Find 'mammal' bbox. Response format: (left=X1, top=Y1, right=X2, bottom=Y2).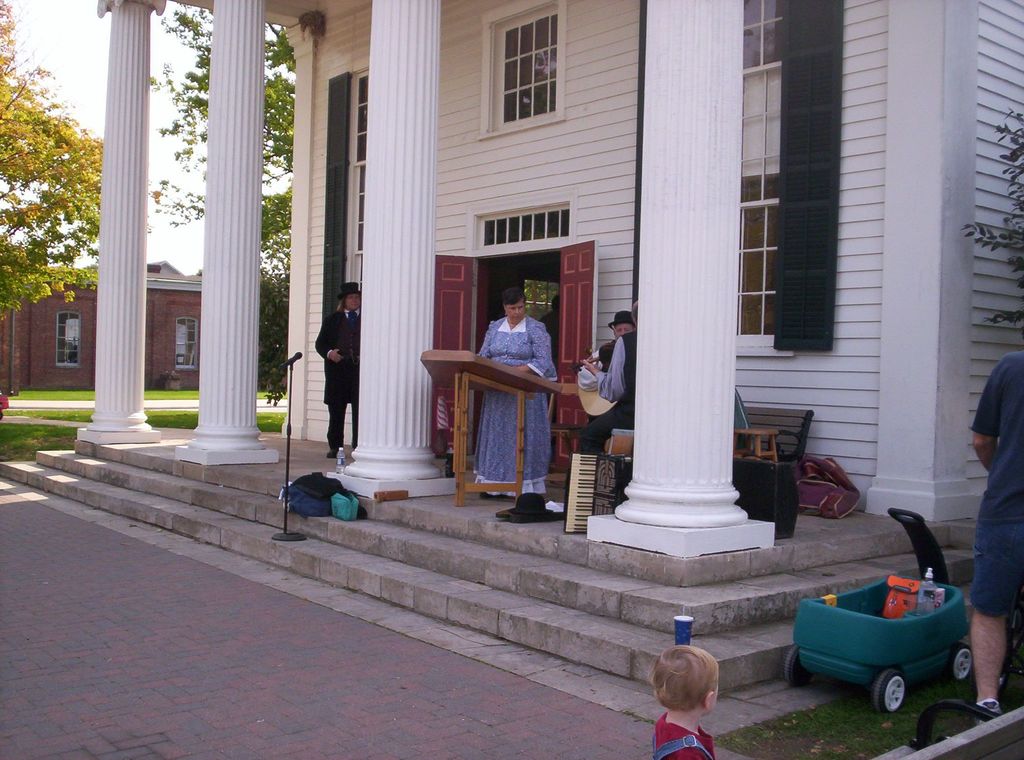
(left=538, top=295, right=564, bottom=366).
